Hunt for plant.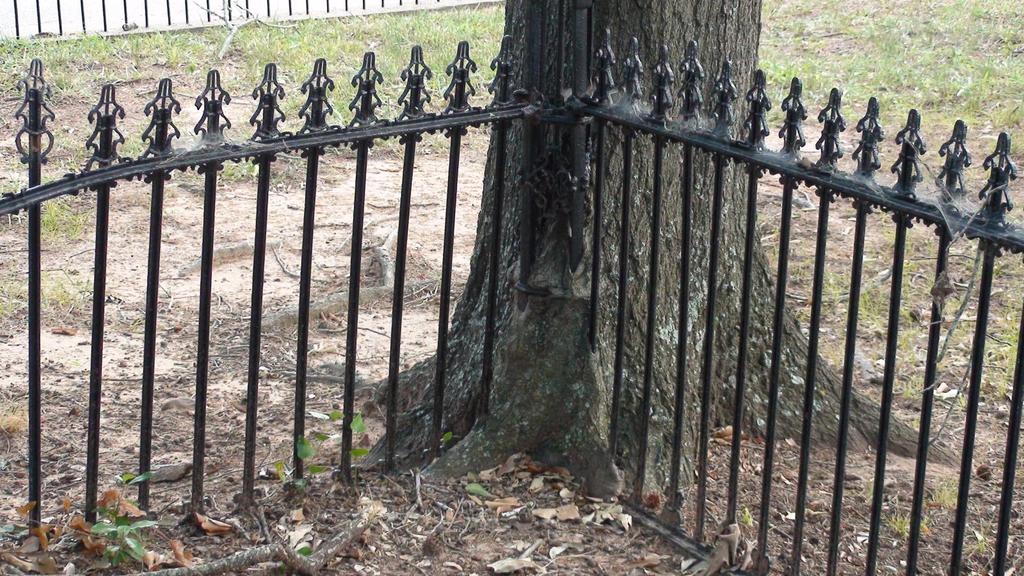
Hunted down at box(89, 484, 172, 575).
